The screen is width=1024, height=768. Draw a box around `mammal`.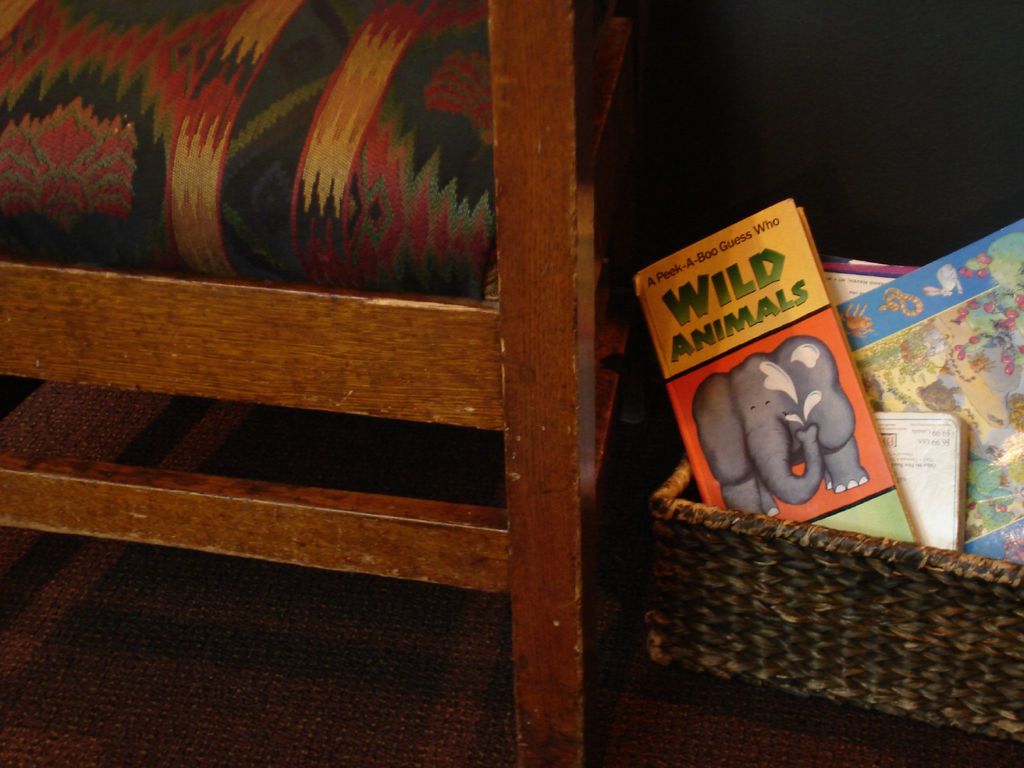
crop(697, 345, 888, 506).
